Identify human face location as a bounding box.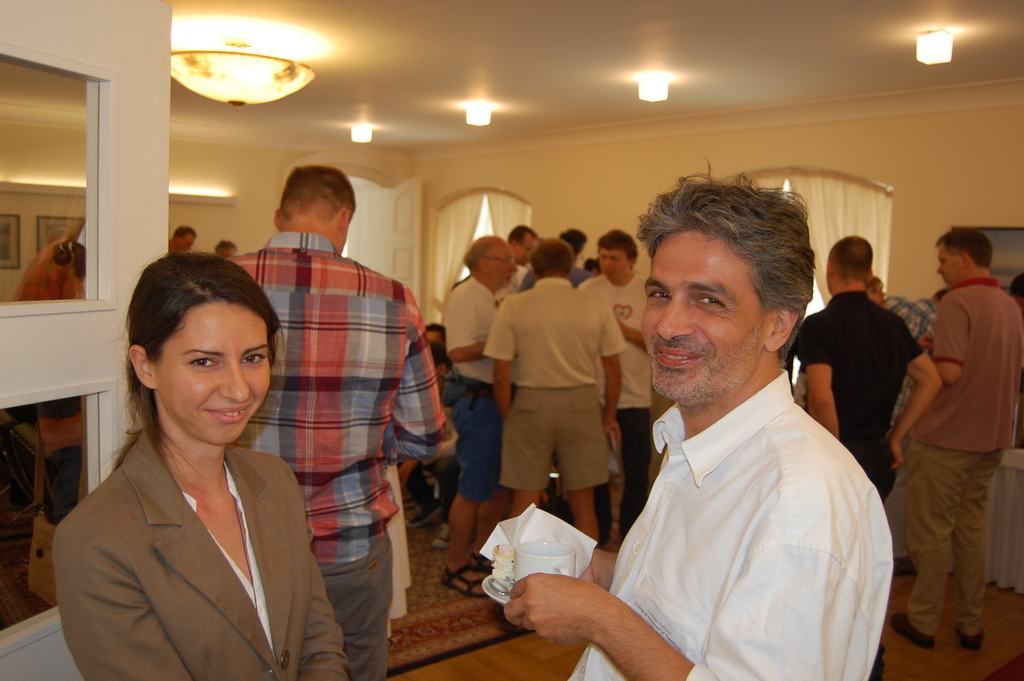
bbox(220, 249, 235, 261).
